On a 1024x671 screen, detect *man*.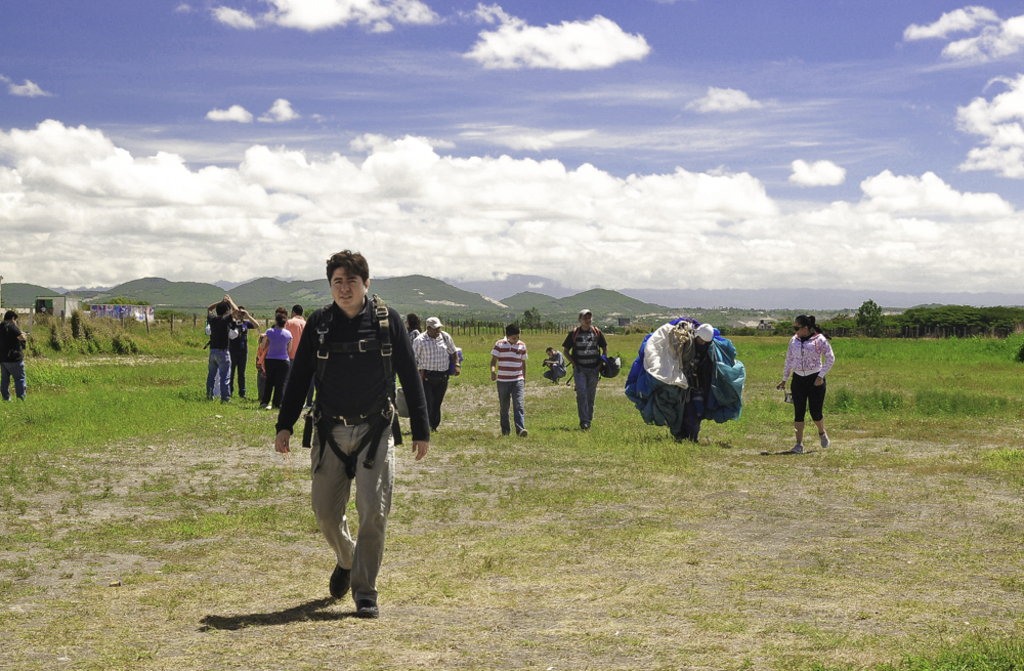
detection(410, 316, 459, 431).
